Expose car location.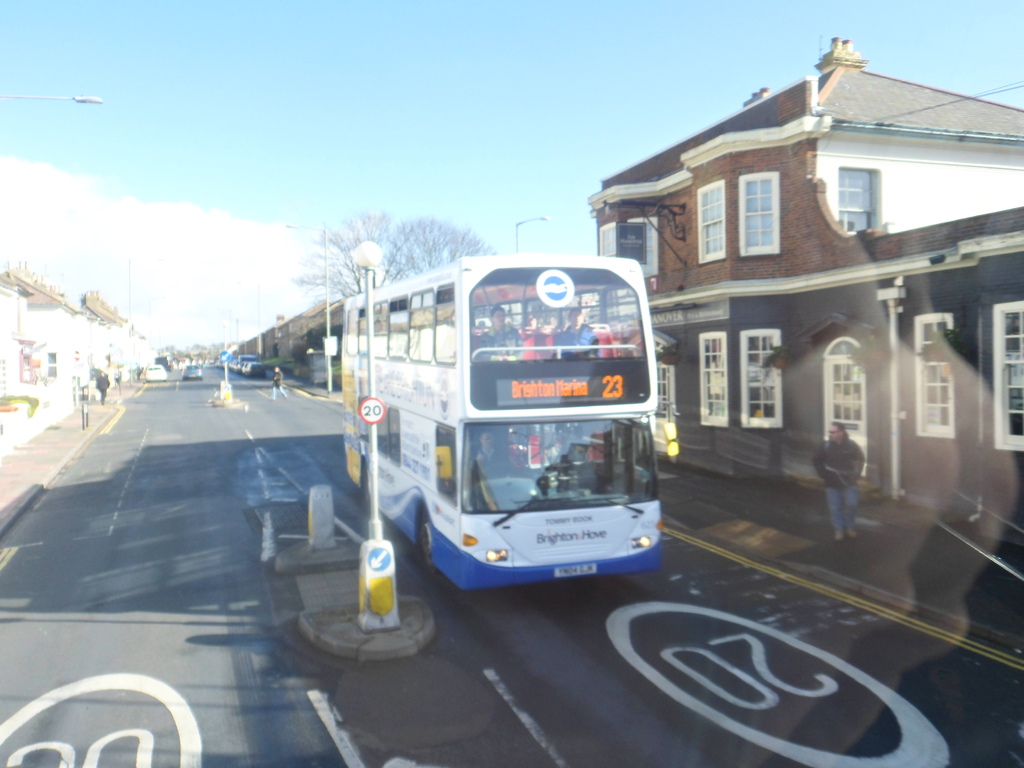
Exposed at select_region(243, 362, 255, 371).
